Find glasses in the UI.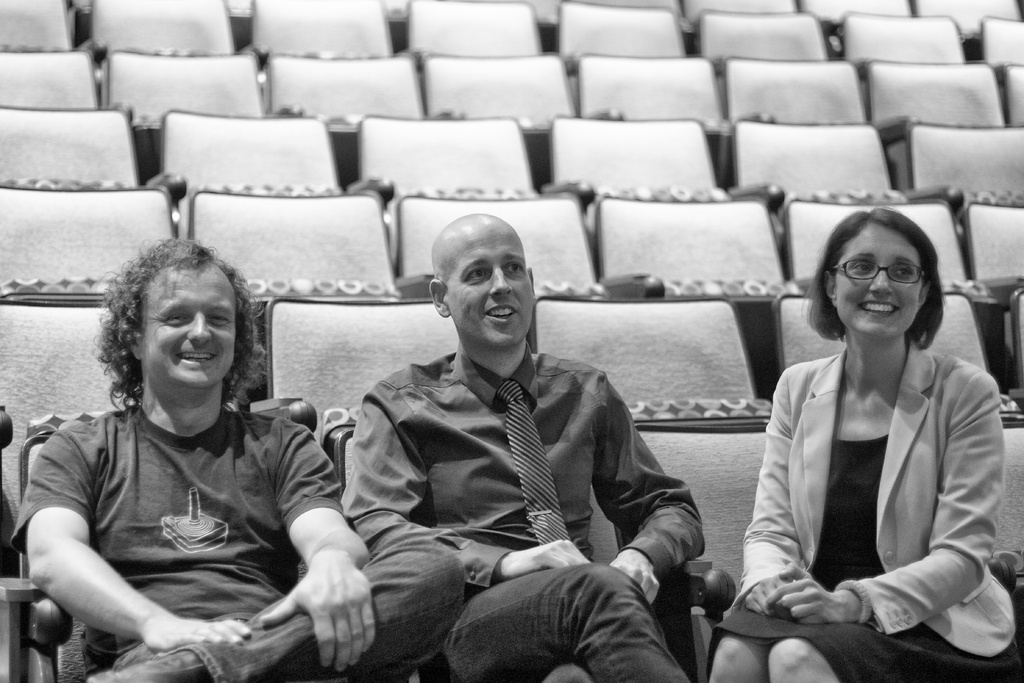
UI element at bbox(829, 260, 925, 284).
